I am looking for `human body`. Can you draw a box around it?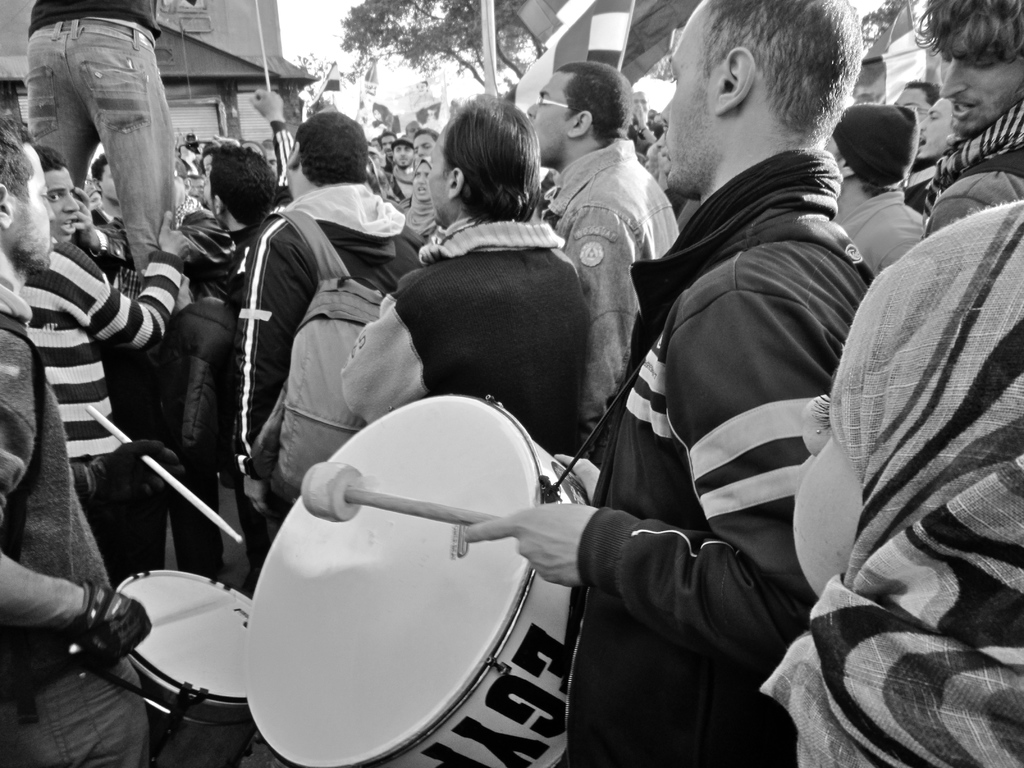
Sure, the bounding box is <box>545,56,856,750</box>.
